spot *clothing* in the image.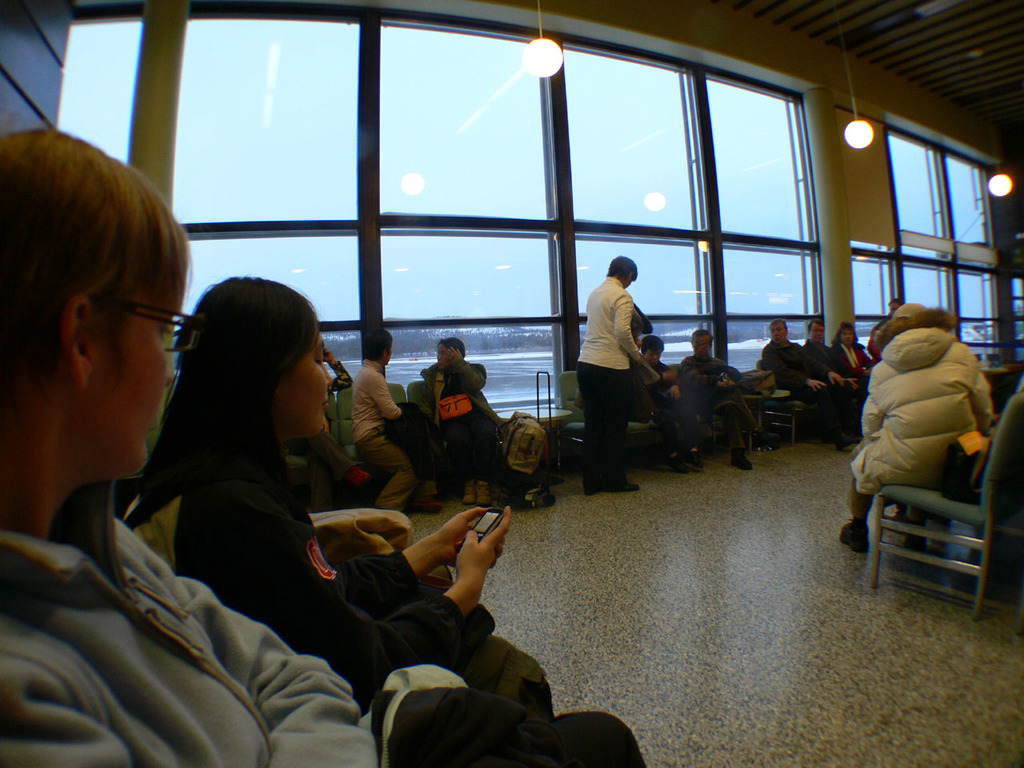
*clothing* found at x1=352, y1=357, x2=440, y2=511.
